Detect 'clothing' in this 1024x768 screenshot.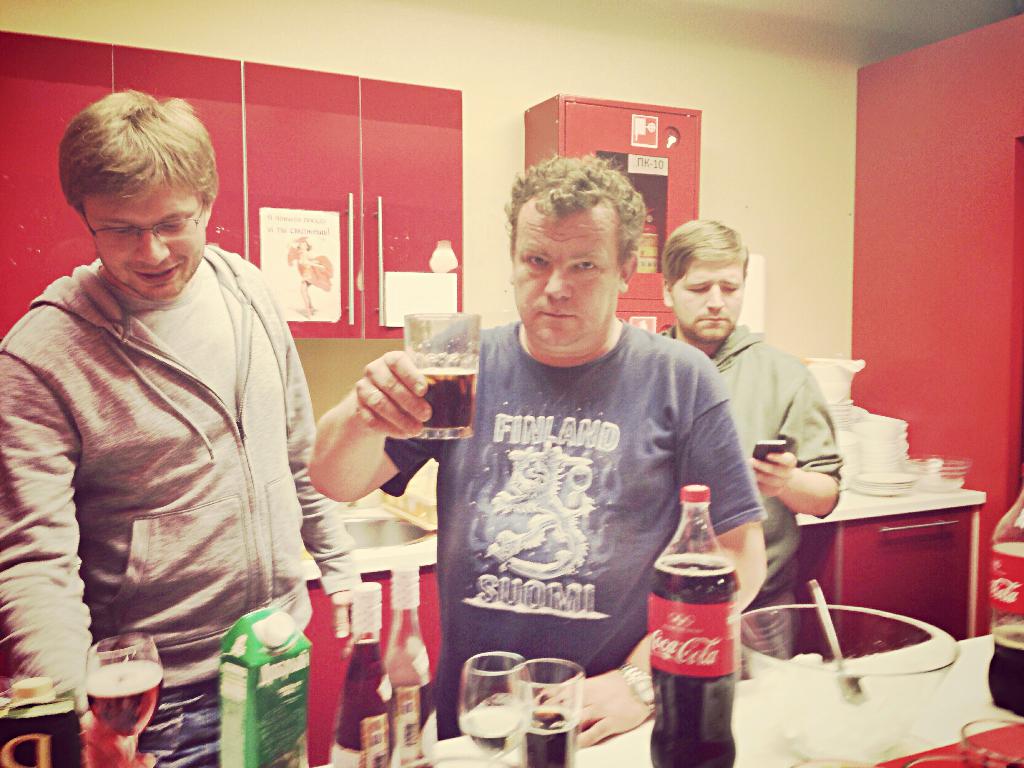
Detection: {"left": 0, "top": 252, "right": 355, "bottom": 767}.
